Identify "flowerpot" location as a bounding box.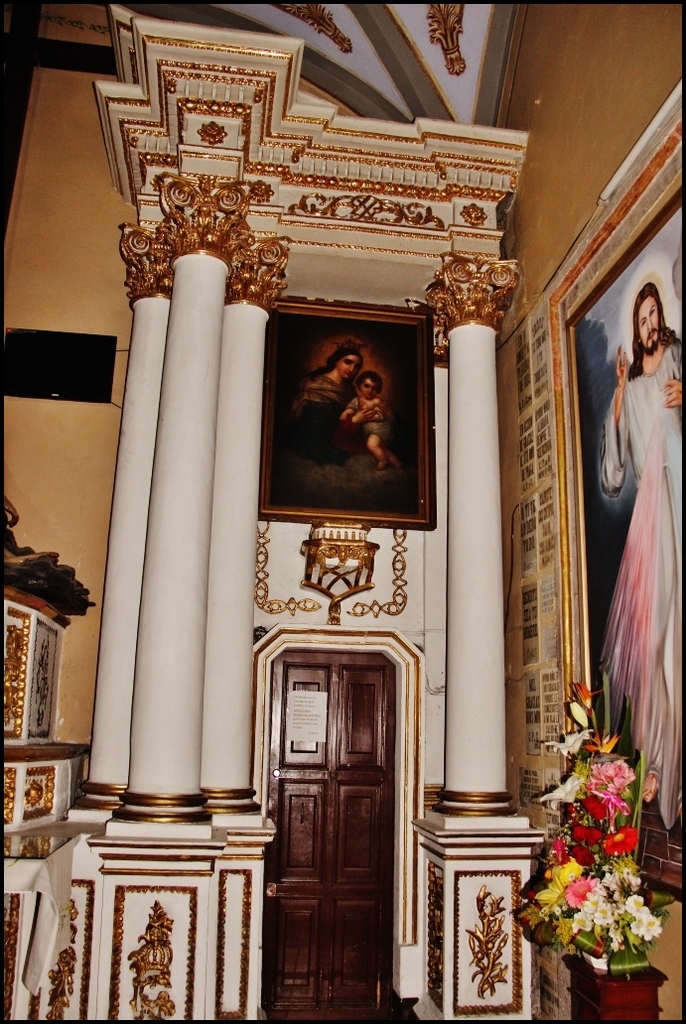
rect(524, 706, 664, 1006).
